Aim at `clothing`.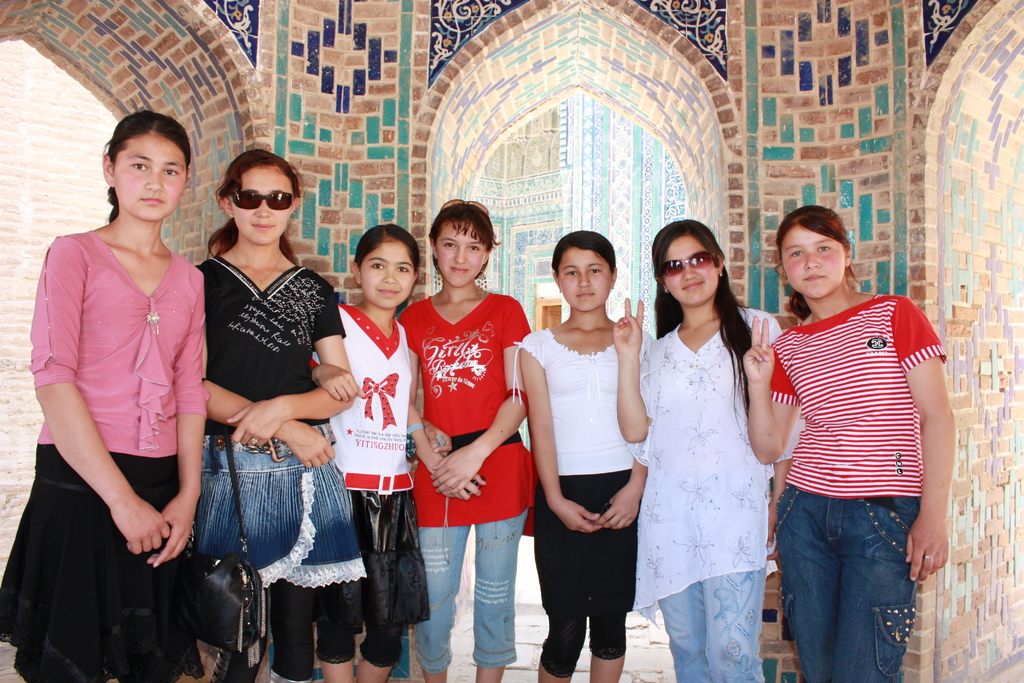
Aimed at pyautogui.locateOnScreen(187, 254, 361, 677).
